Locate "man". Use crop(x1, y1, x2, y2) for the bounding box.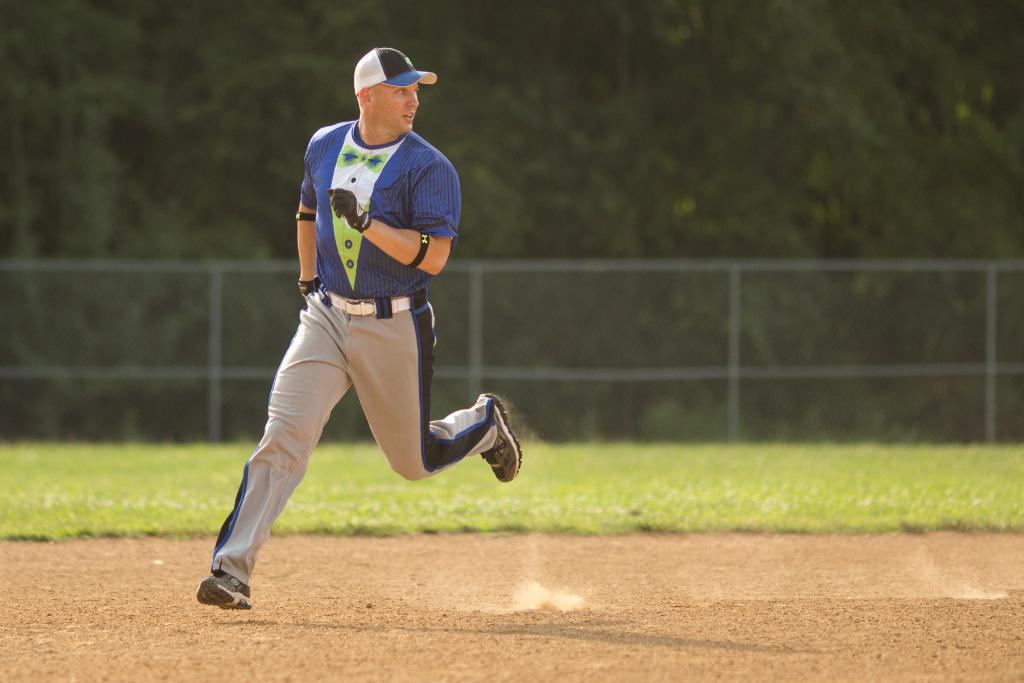
crop(193, 47, 524, 611).
